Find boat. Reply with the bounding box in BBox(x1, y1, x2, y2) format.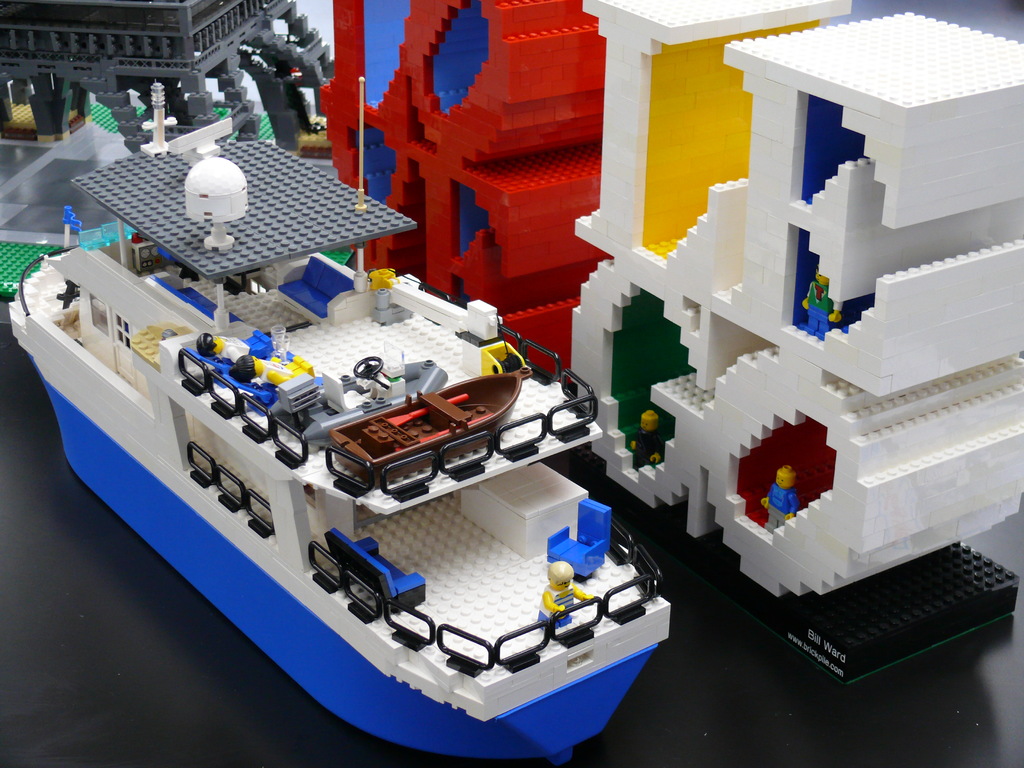
BBox(42, 151, 732, 698).
